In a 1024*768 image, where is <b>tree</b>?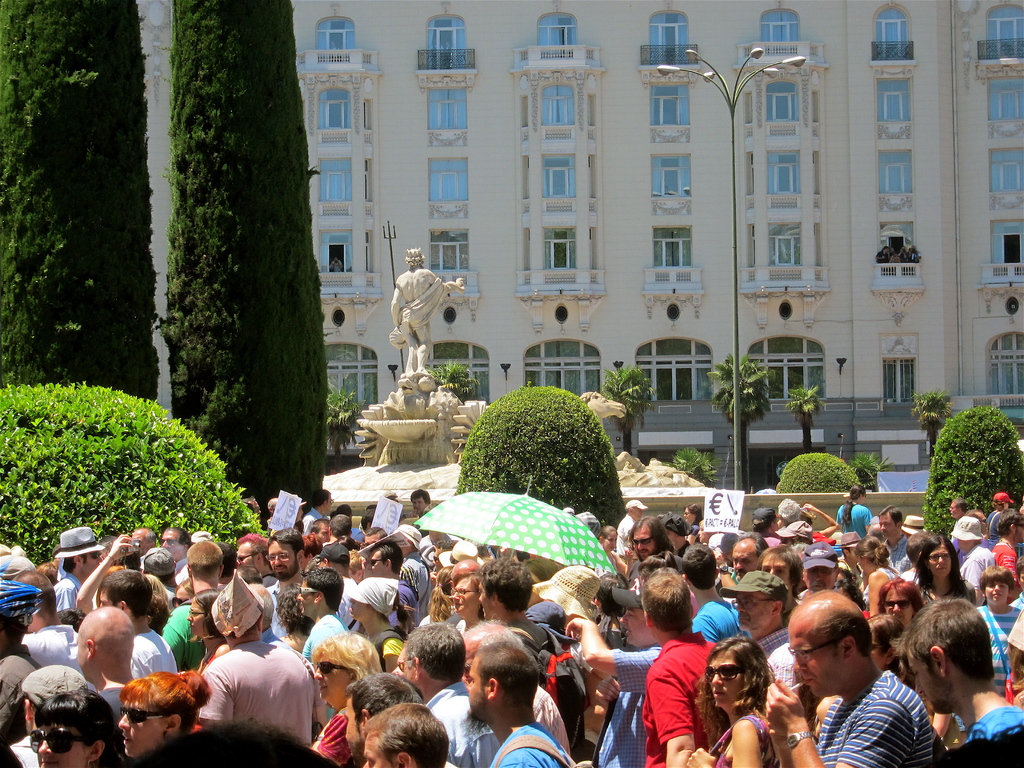
911 394 953 463.
